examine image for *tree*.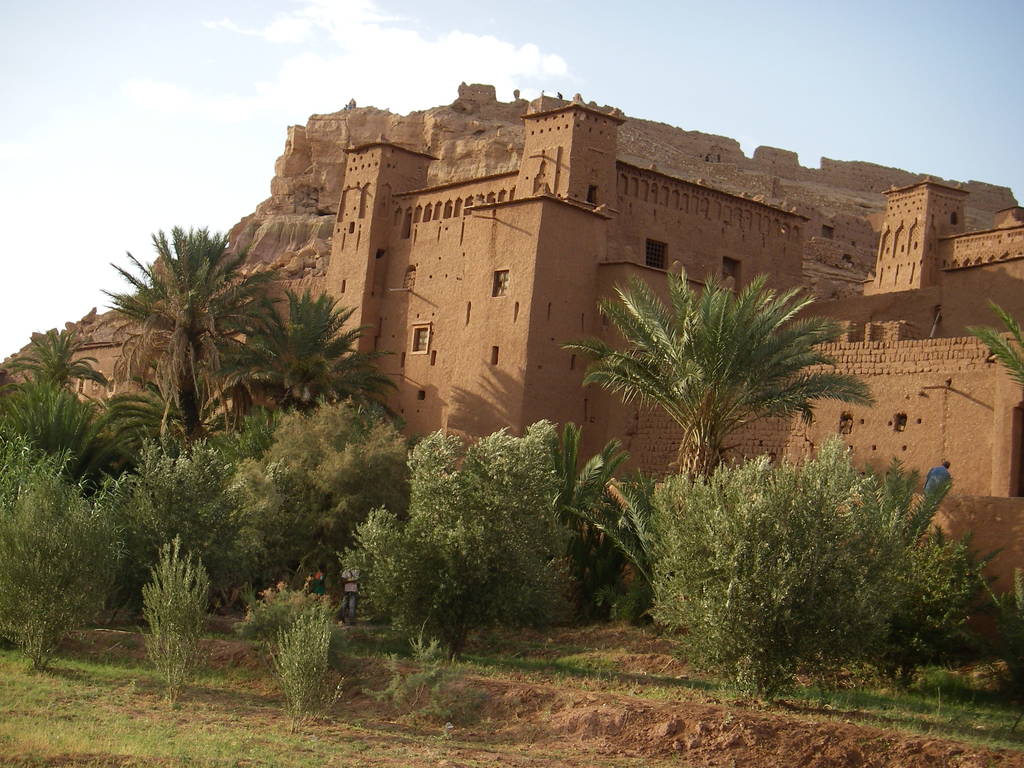
Examination result: {"x1": 552, "y1": 257, "x2": 872, "y2": 485}.
